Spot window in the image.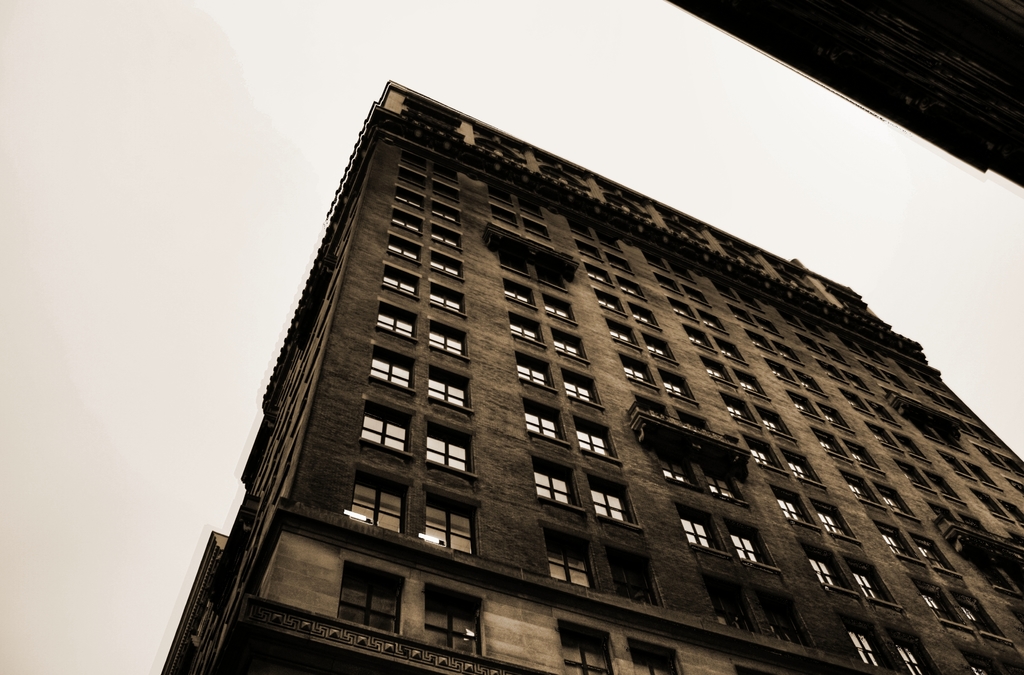
window found at Rect(342, 567, 405, 633).
